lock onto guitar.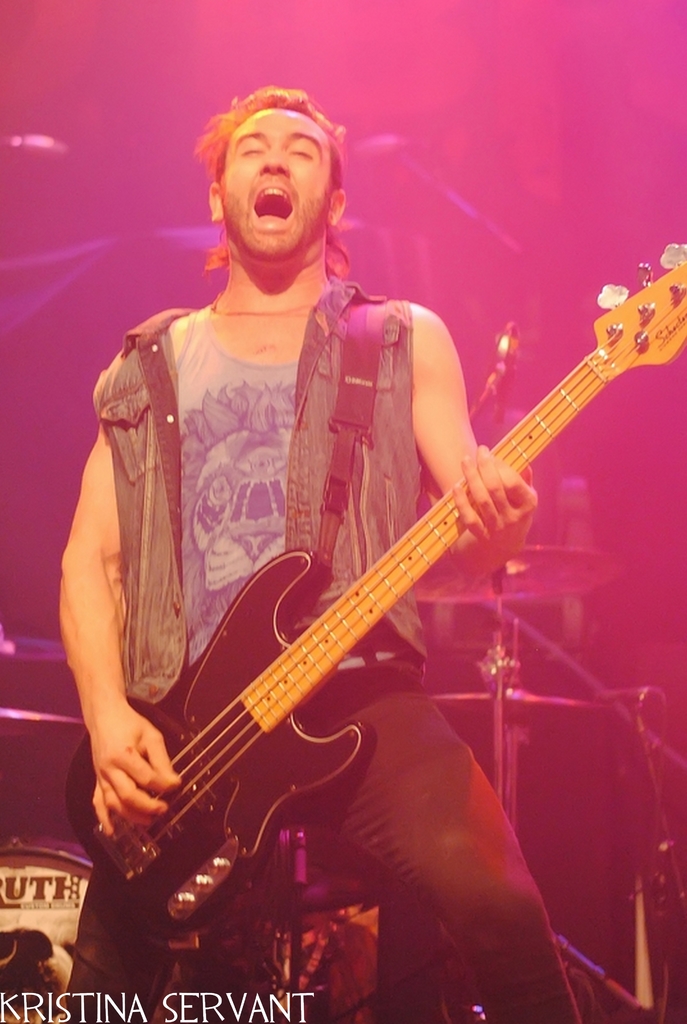
Locked: [x1=58, y1=236, x2=686, y2=961].
